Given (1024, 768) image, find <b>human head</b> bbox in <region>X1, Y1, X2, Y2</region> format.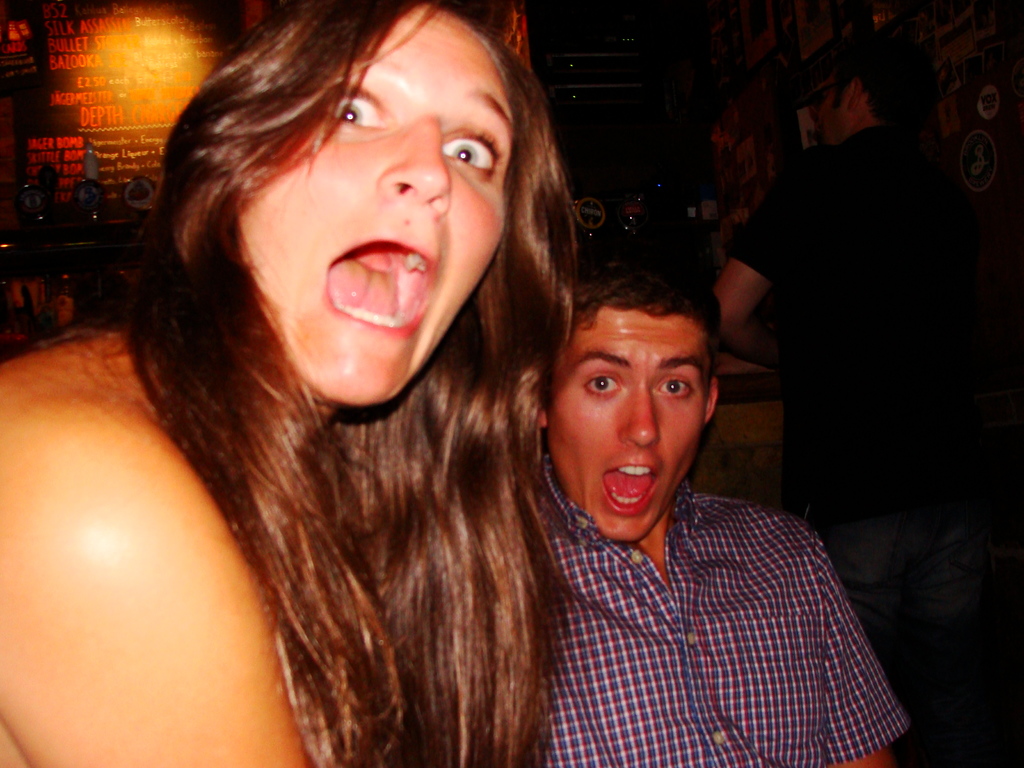
<region>536, 244, 724, 549</region>.
